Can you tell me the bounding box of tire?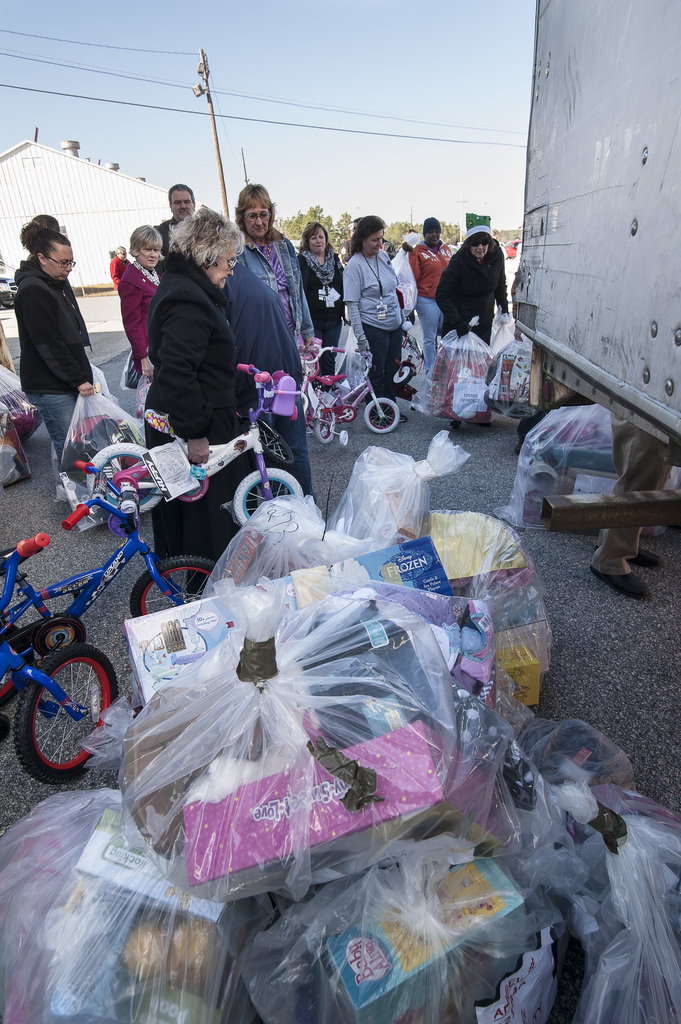
363/397/399/433.
